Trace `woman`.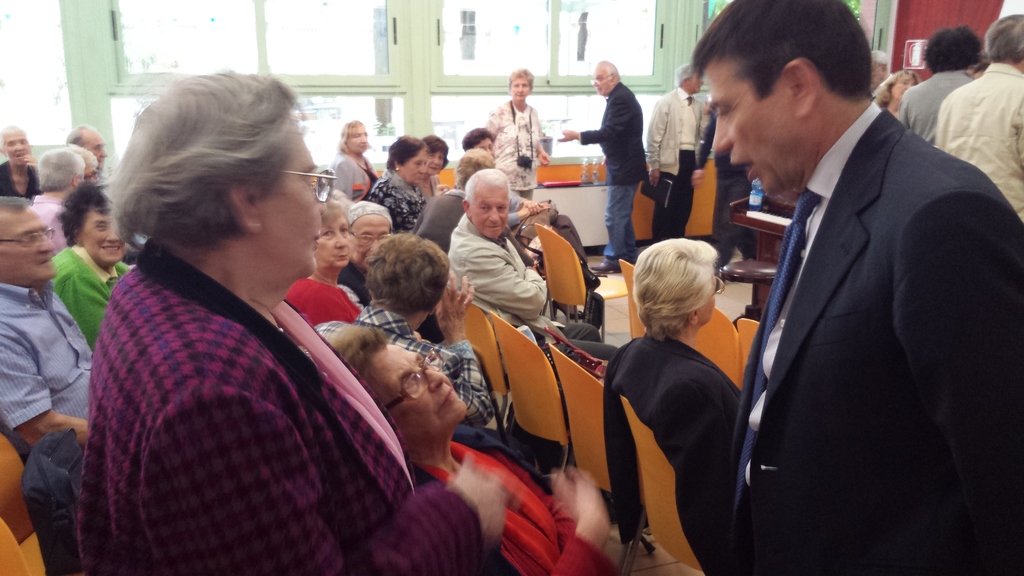
Traced to locate(316, 230, 493, 426).
